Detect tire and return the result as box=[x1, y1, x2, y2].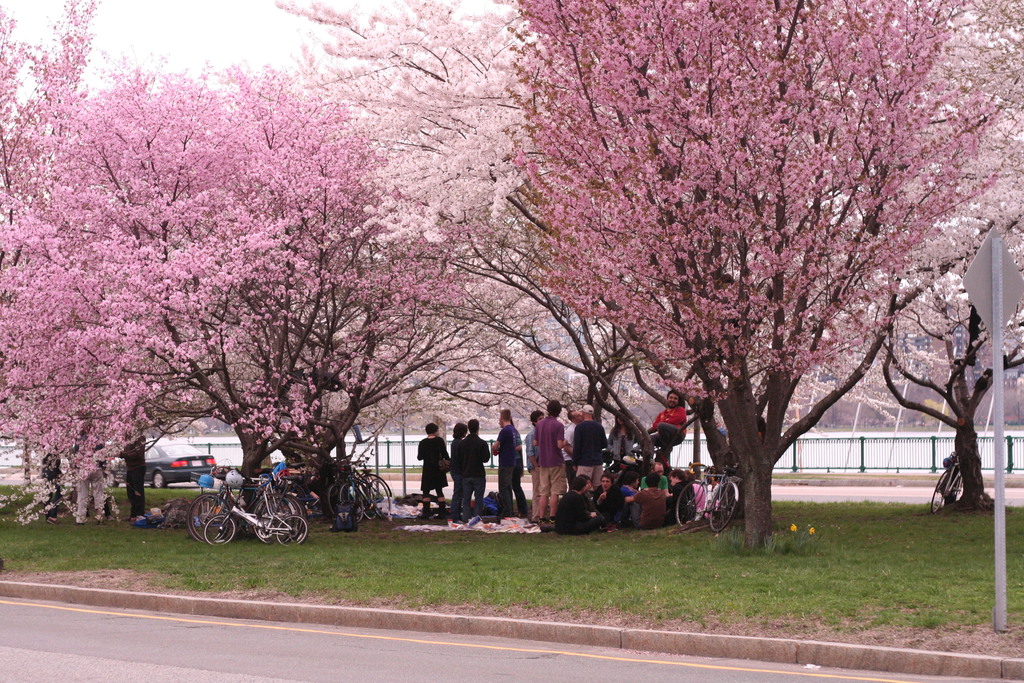
box=[327, 483, 349, 515].
